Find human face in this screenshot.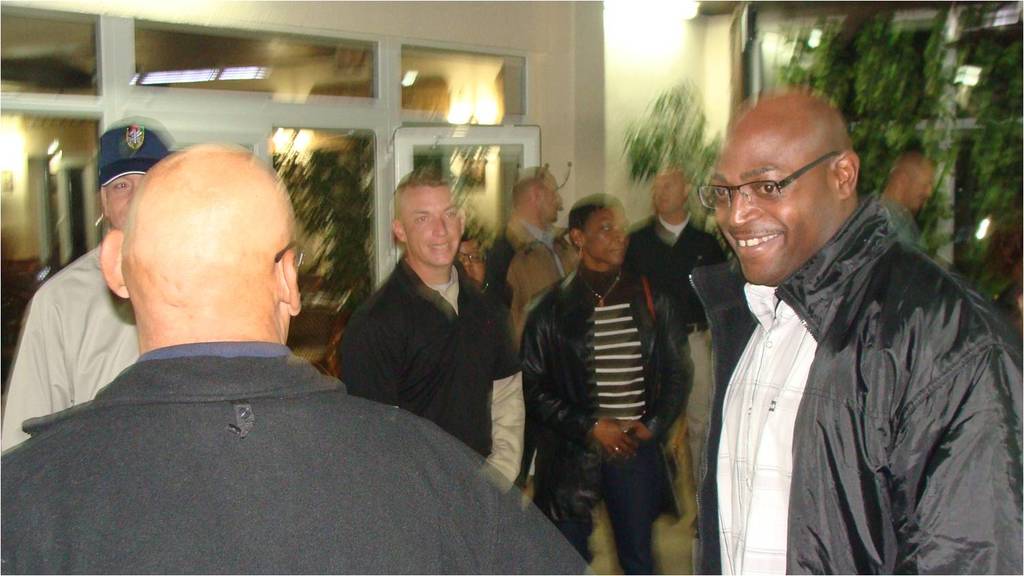
The bounding box for human face is (105,171,142,229).
